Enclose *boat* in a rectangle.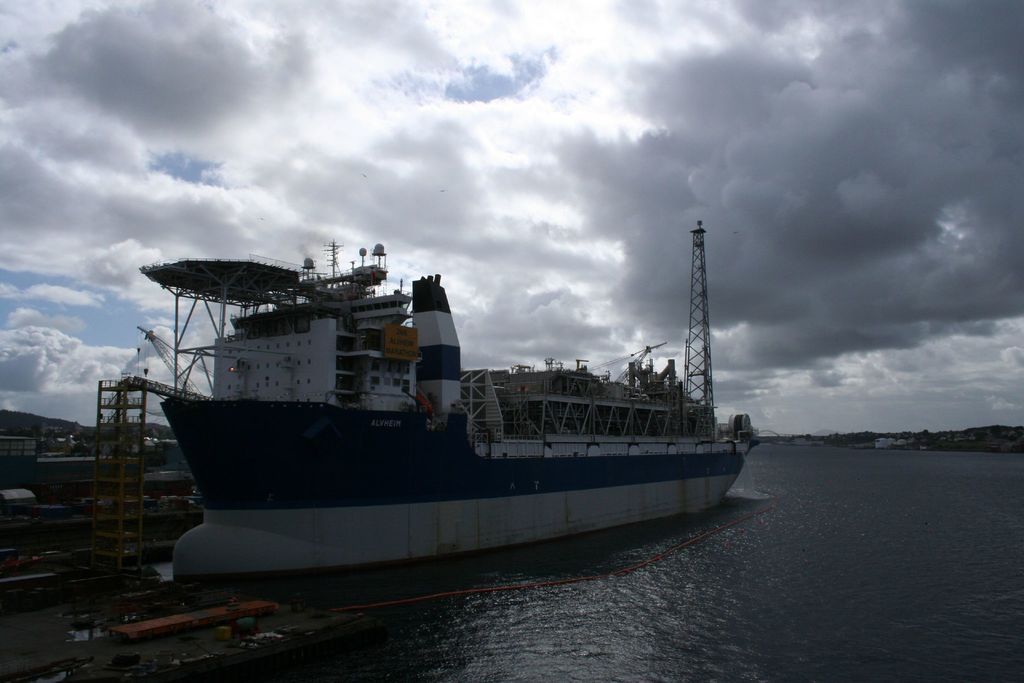
BBox(111, 199, 754, 582).
